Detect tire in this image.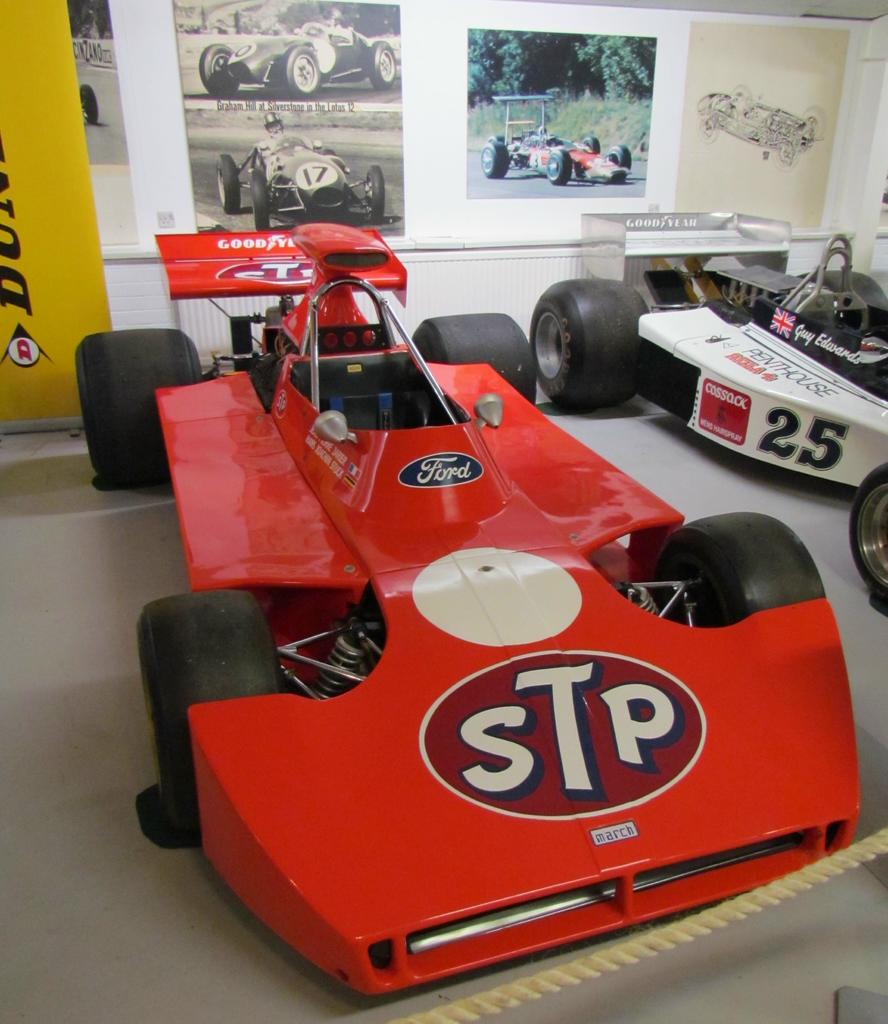
Detection: bbox=[851, 456, 887, 624].
